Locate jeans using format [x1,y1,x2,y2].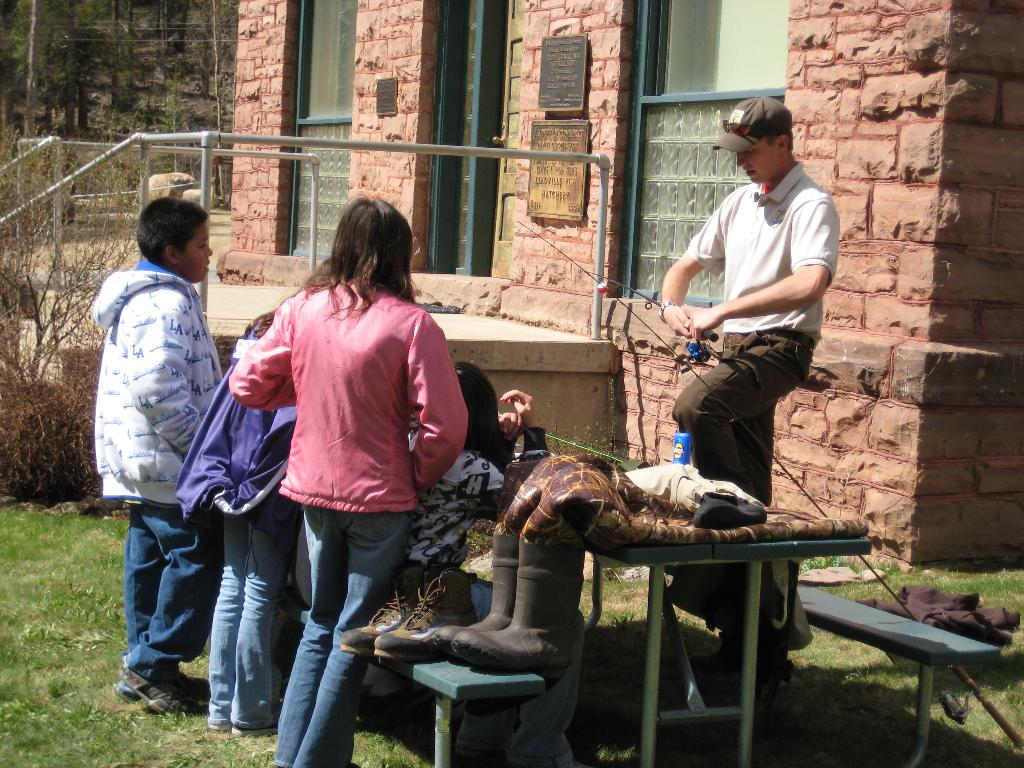
[121,504,213,687].
